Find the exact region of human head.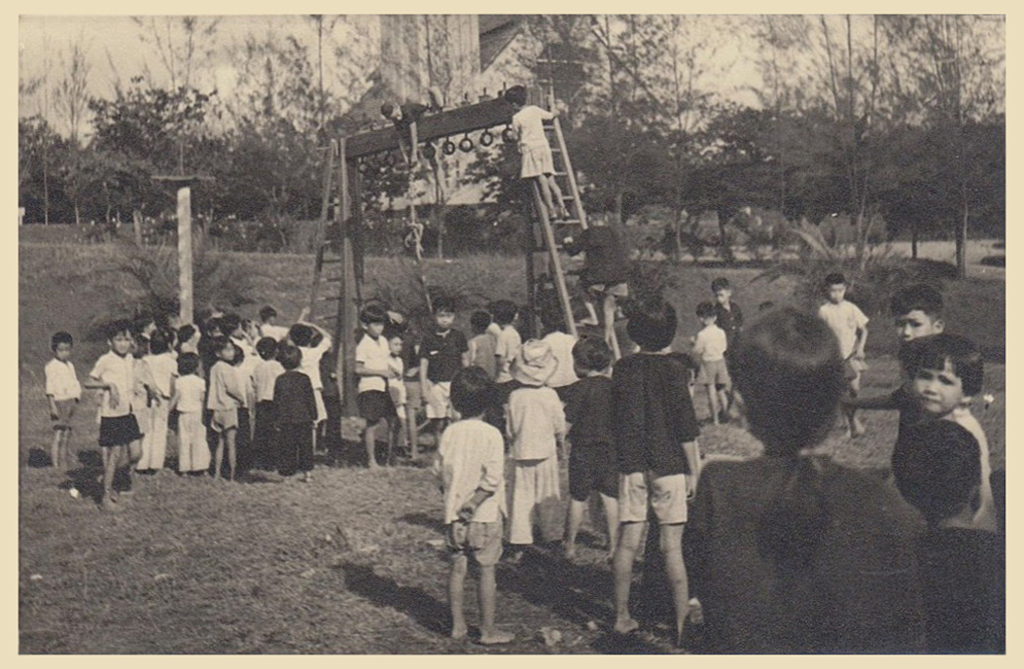
Exact region: 447 363 498 416.
